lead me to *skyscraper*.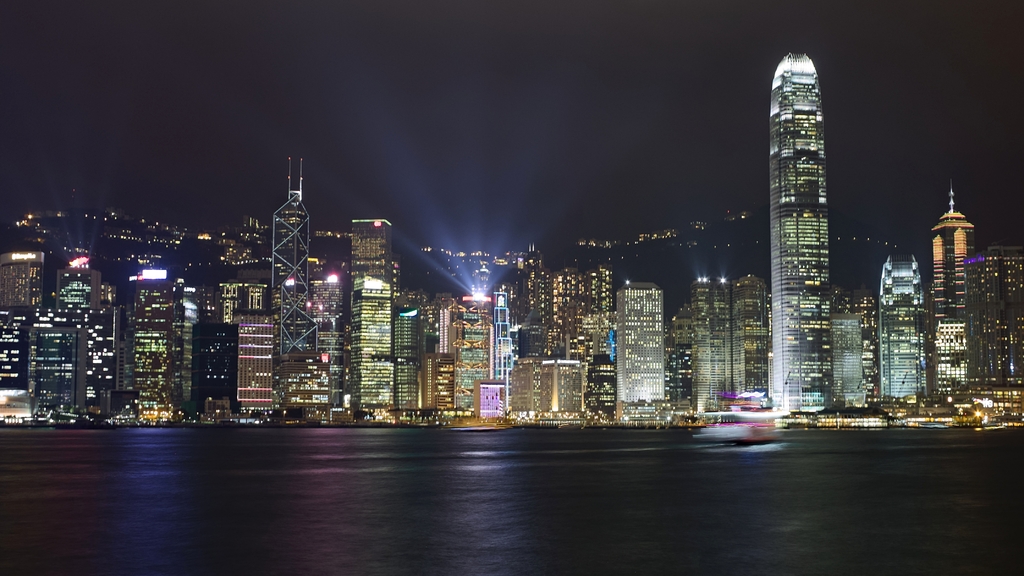
Lead to 727:269:773:398.
